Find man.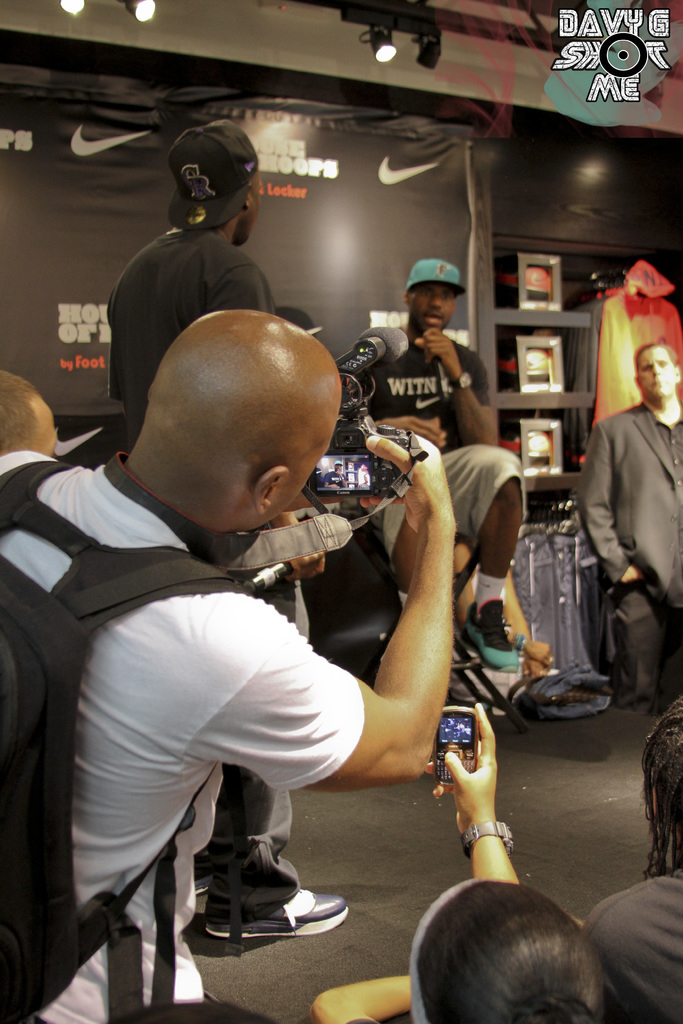
x1=103, y1=120, x2=361, y2=935.
